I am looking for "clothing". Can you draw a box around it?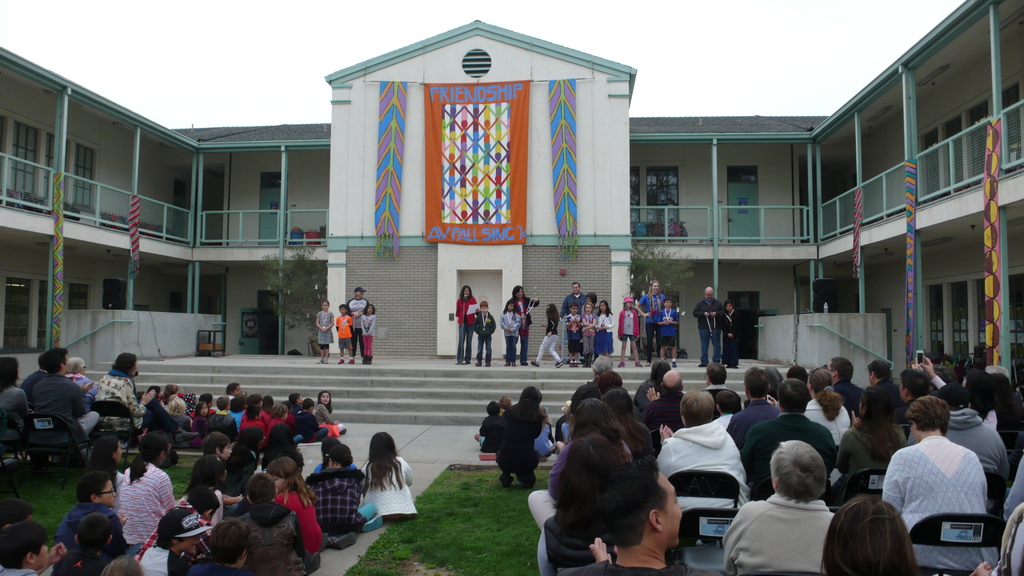
Sure, the bounding box is 336/314/352/348.
